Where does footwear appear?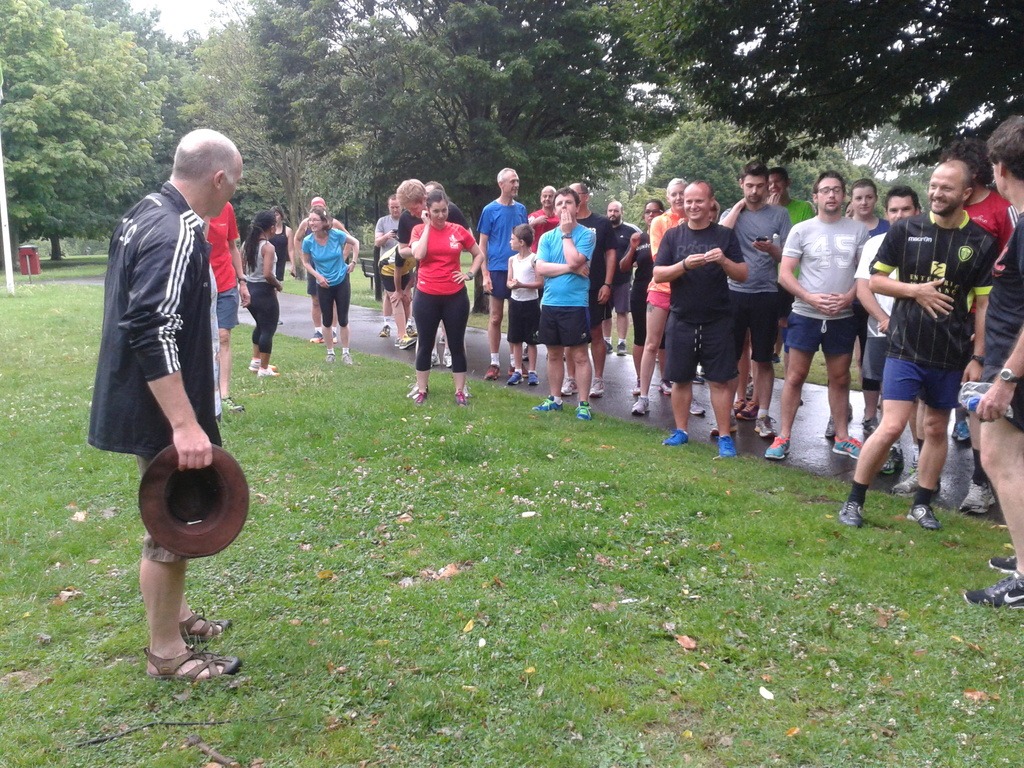
Appears at l=990, t=552, r=1018, b=570.
